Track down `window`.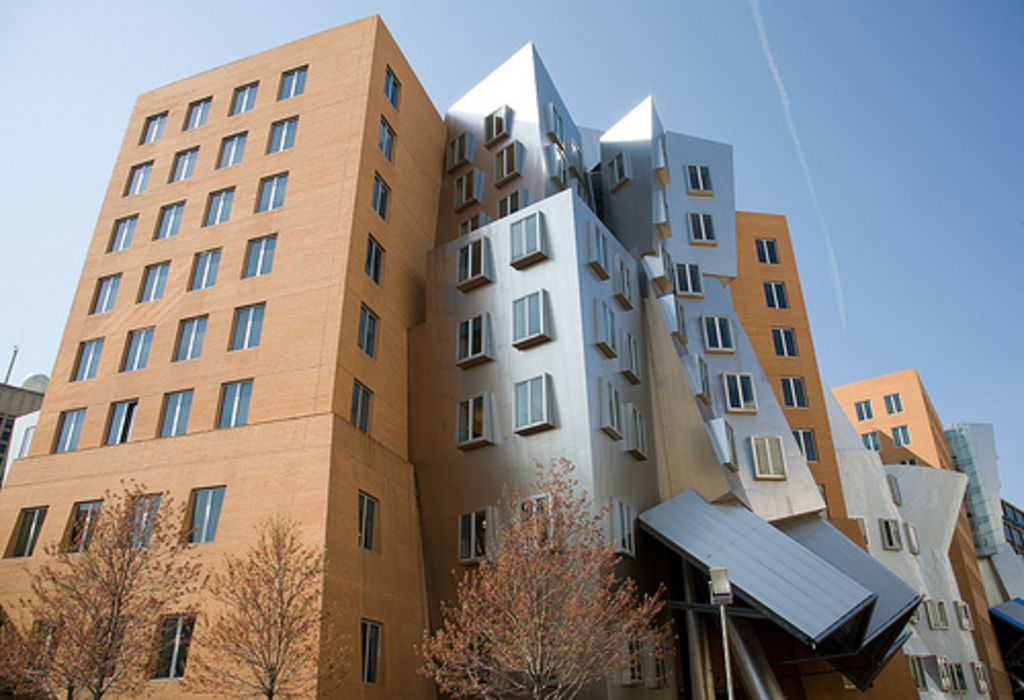
Tracked to 760,278,788,311.
